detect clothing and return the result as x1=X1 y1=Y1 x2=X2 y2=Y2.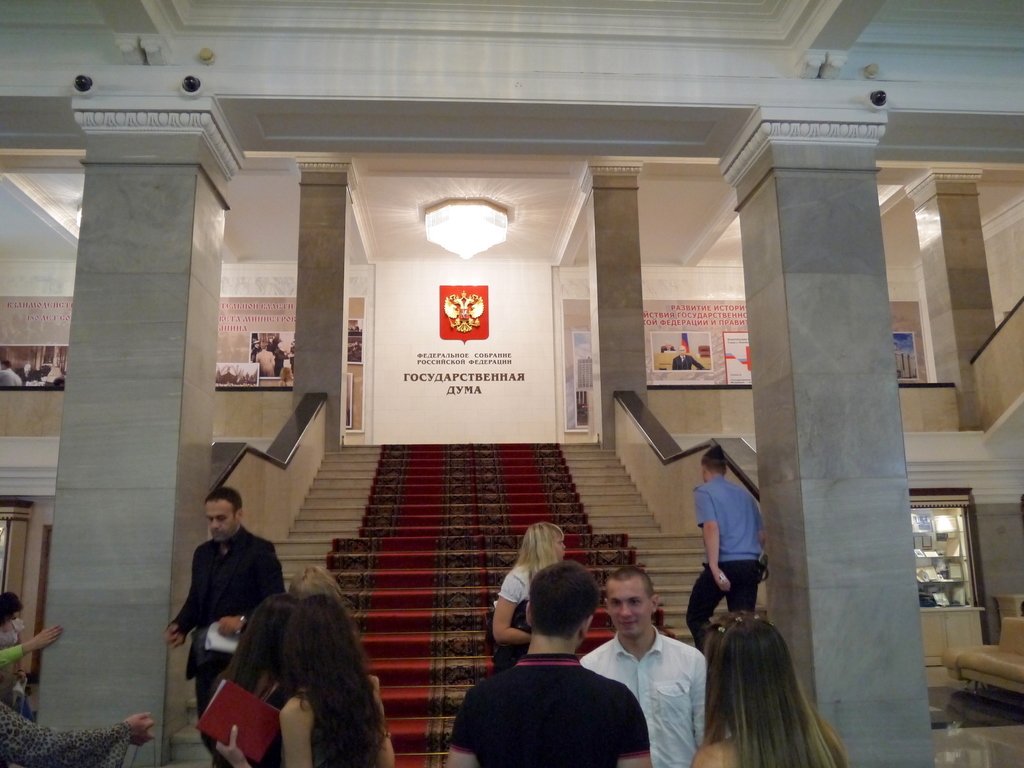
x1=278 y1=687 x2=379 y2=767.
